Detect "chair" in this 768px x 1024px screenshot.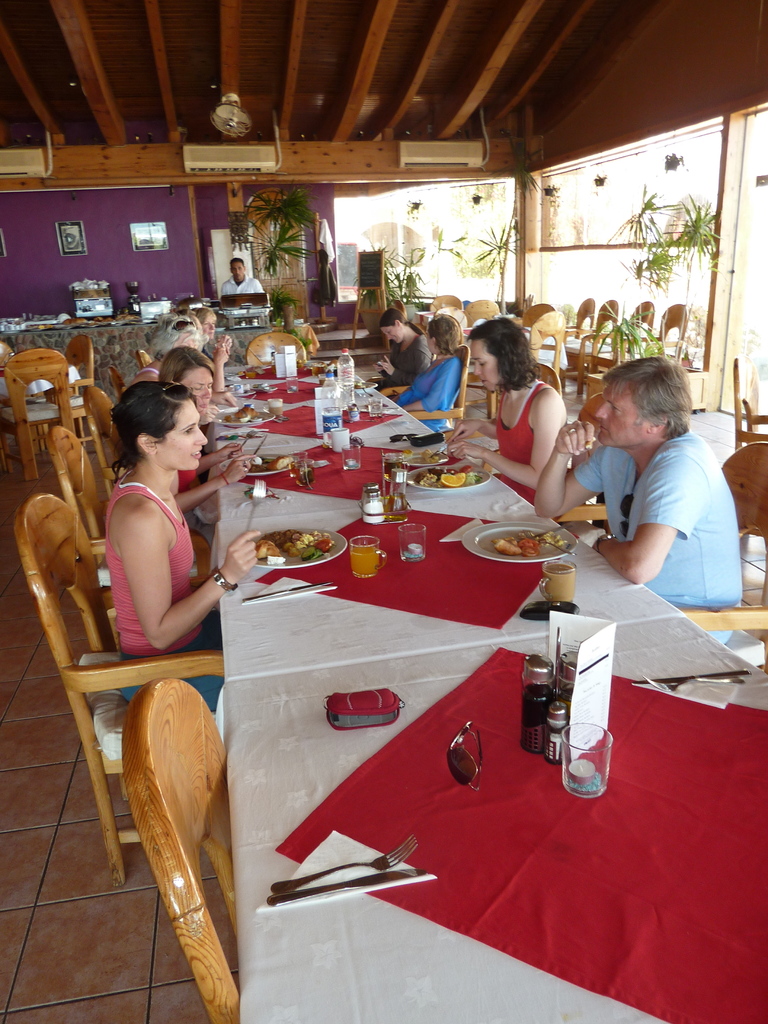
Detection: 665, 440, 767, 676.
